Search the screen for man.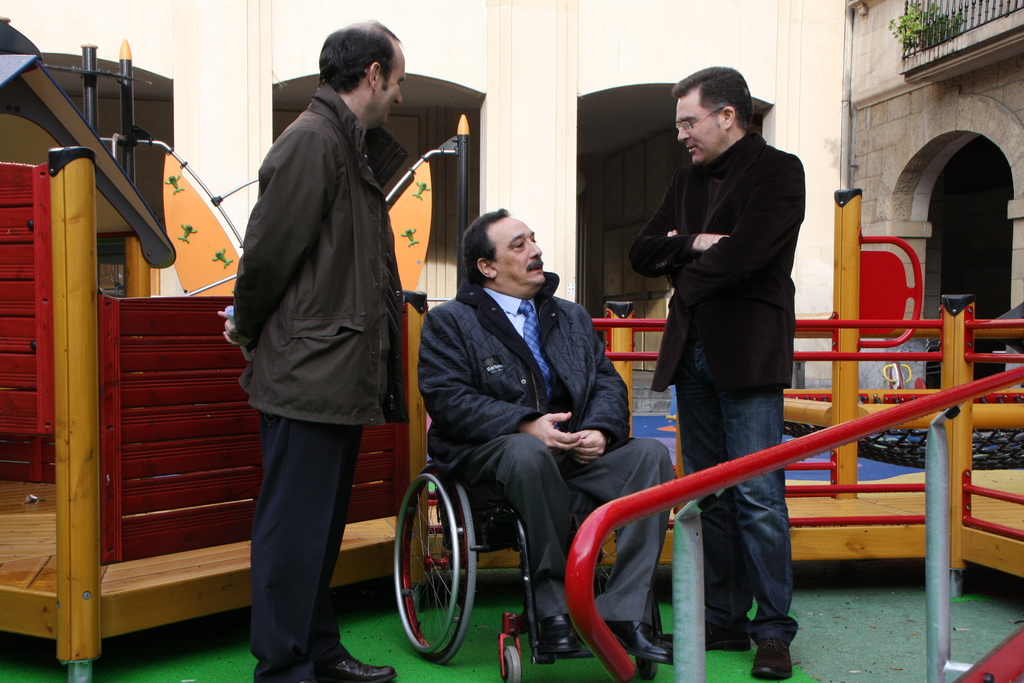
Found at bbox=(418, 200, 676, 671).
